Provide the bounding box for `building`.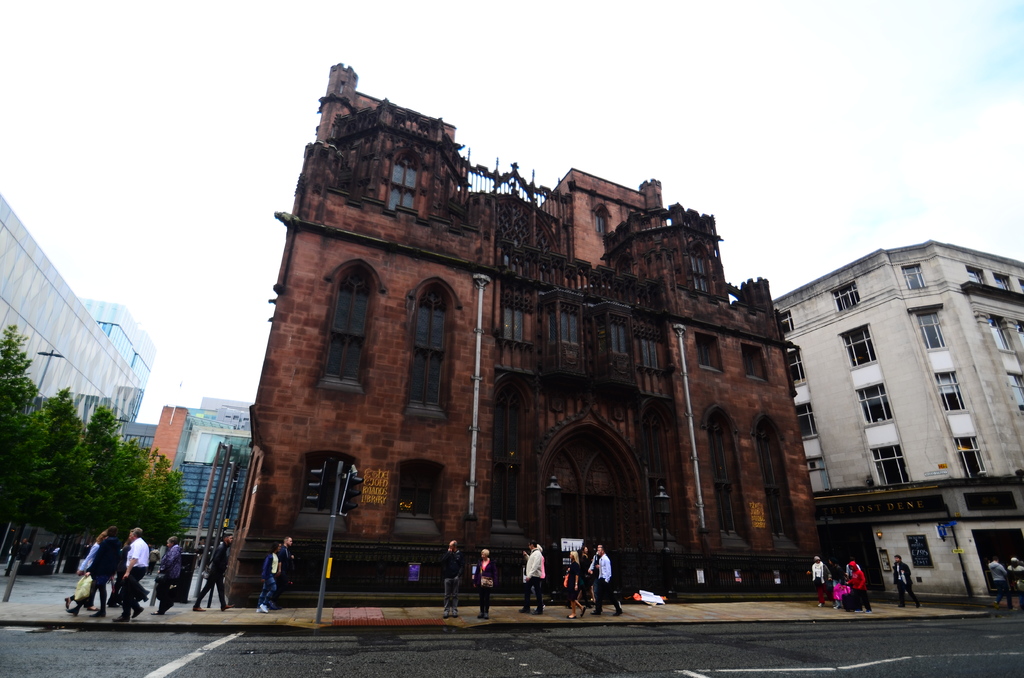
[216, 62, 826, 602].
